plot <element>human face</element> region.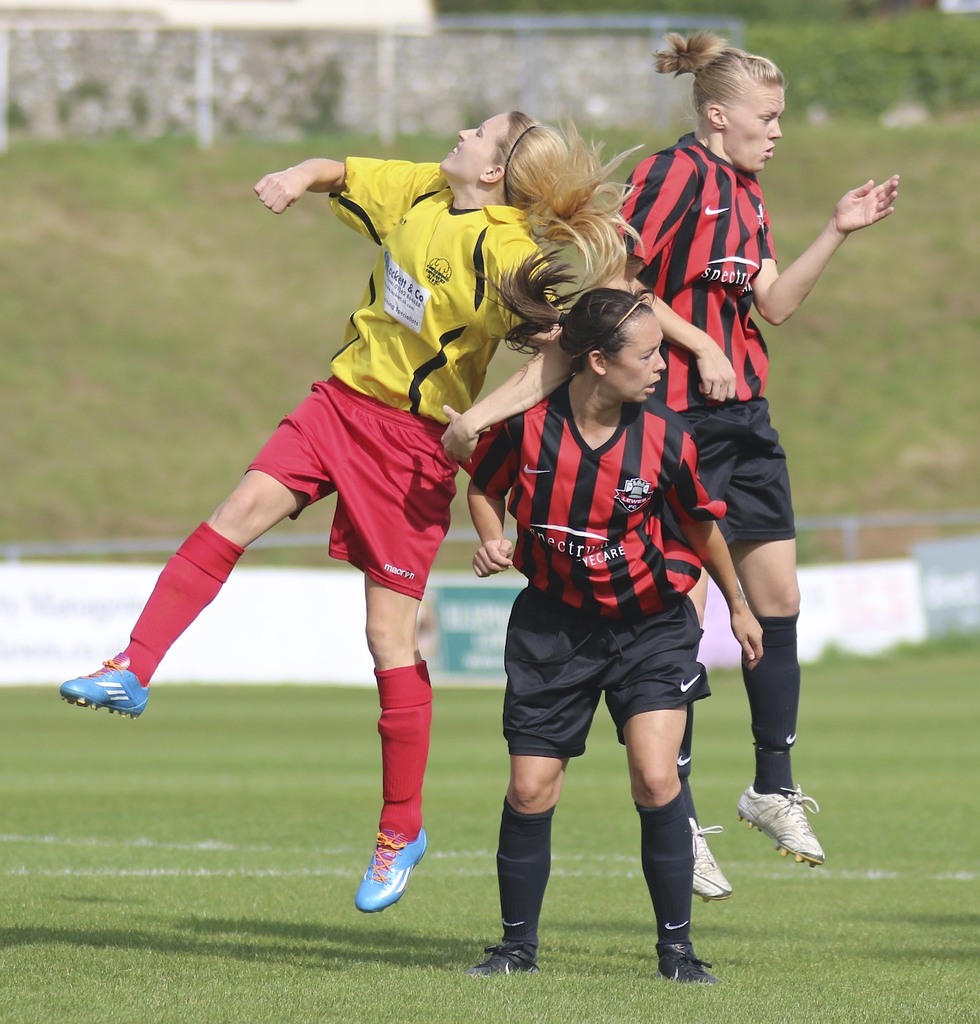
Plotted at (x1=712, y1=69, x2=784, y2=176).
